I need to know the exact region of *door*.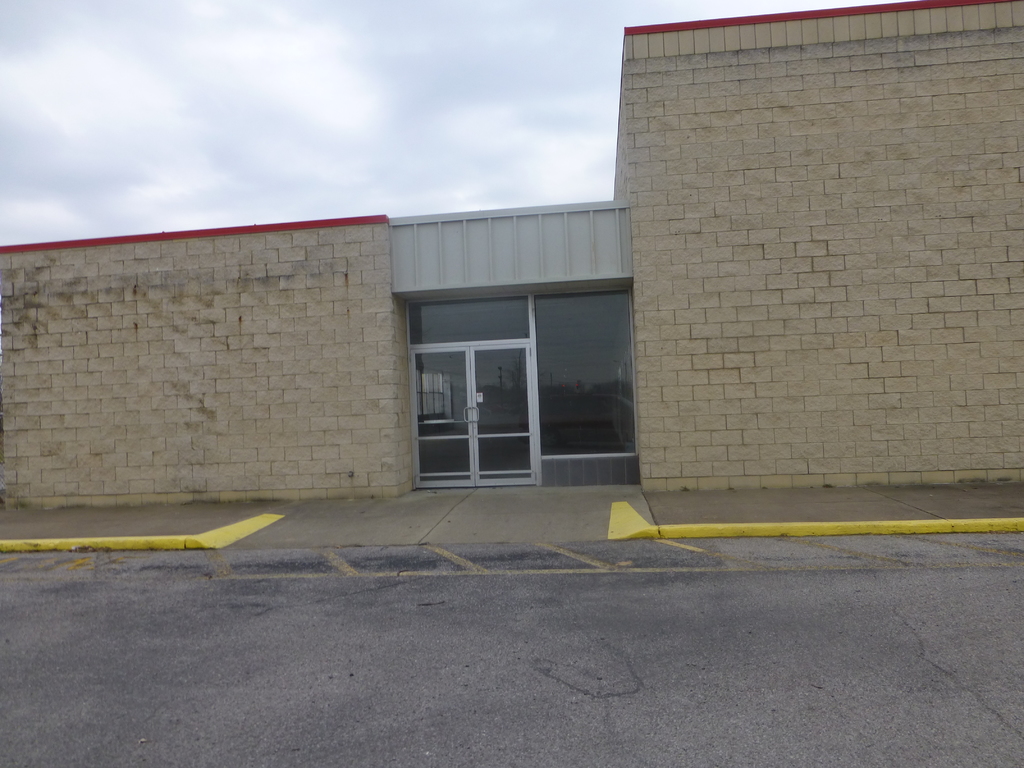
Region: box(408, 346, 532, 486).
